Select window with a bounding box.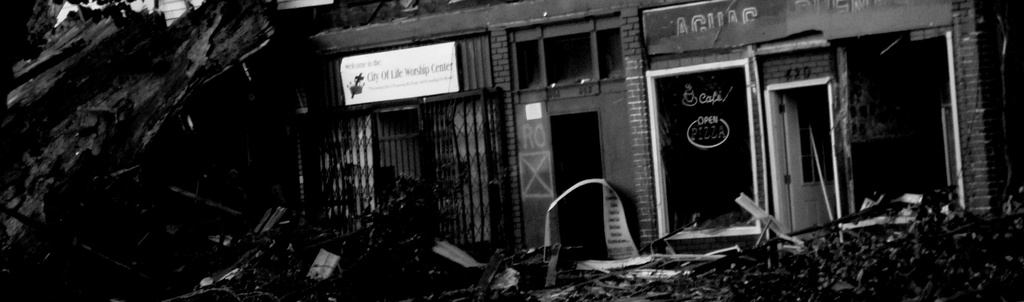
508, 24, 623, 94.
